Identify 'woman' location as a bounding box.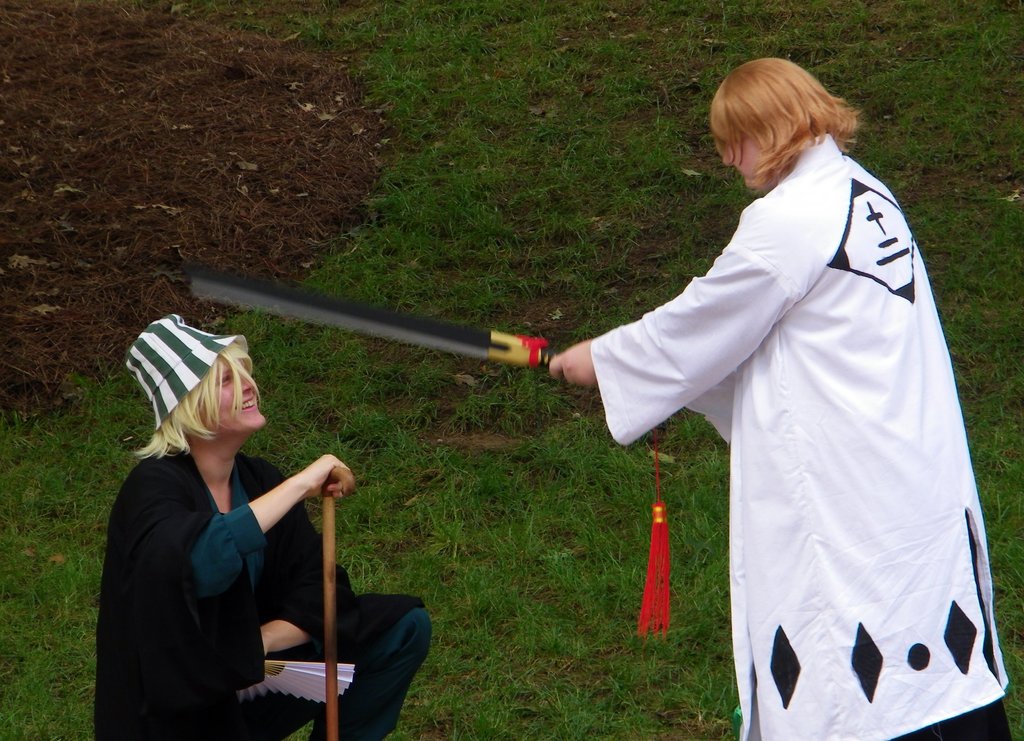
bbox=[586, 37, 990, 740].
